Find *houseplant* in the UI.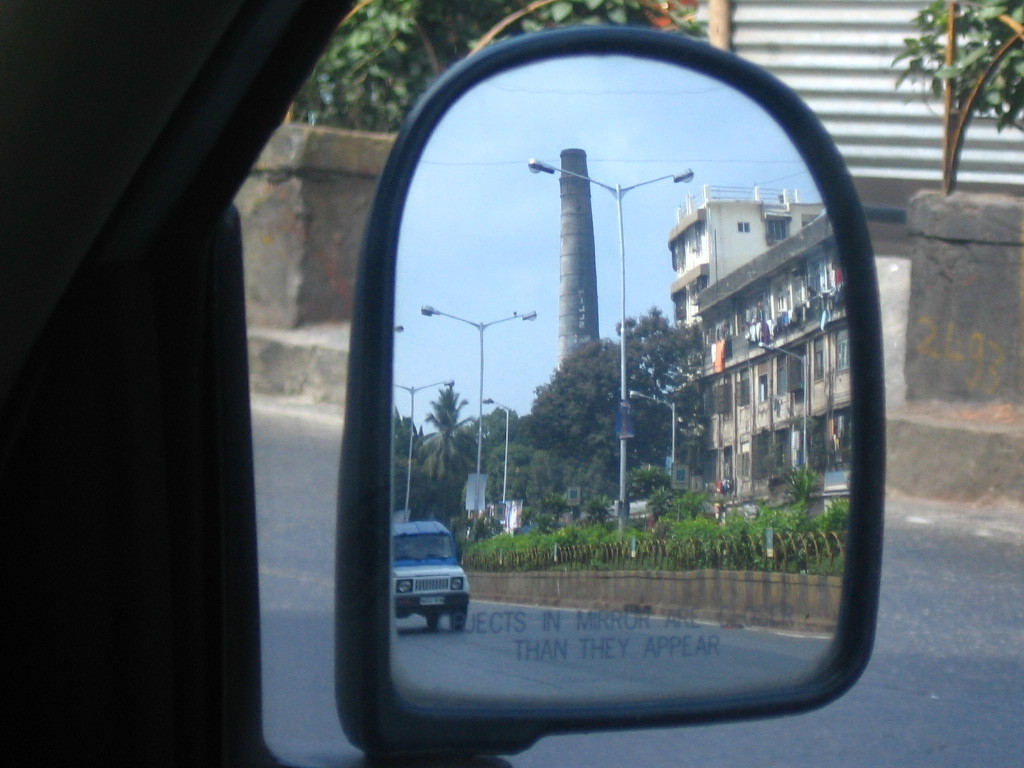
UI element at {"left": 883, "top": 0, "right": 1023, "bottom": 241}.
